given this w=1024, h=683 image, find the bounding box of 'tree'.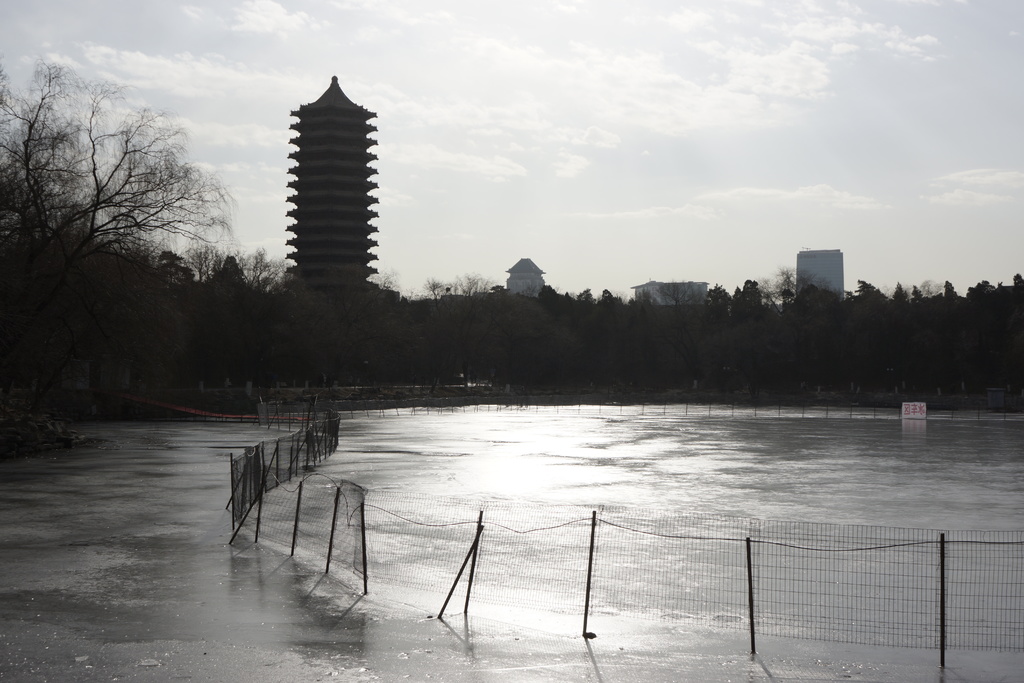
[x1=43, y1=68, x2=208, y2=432].
